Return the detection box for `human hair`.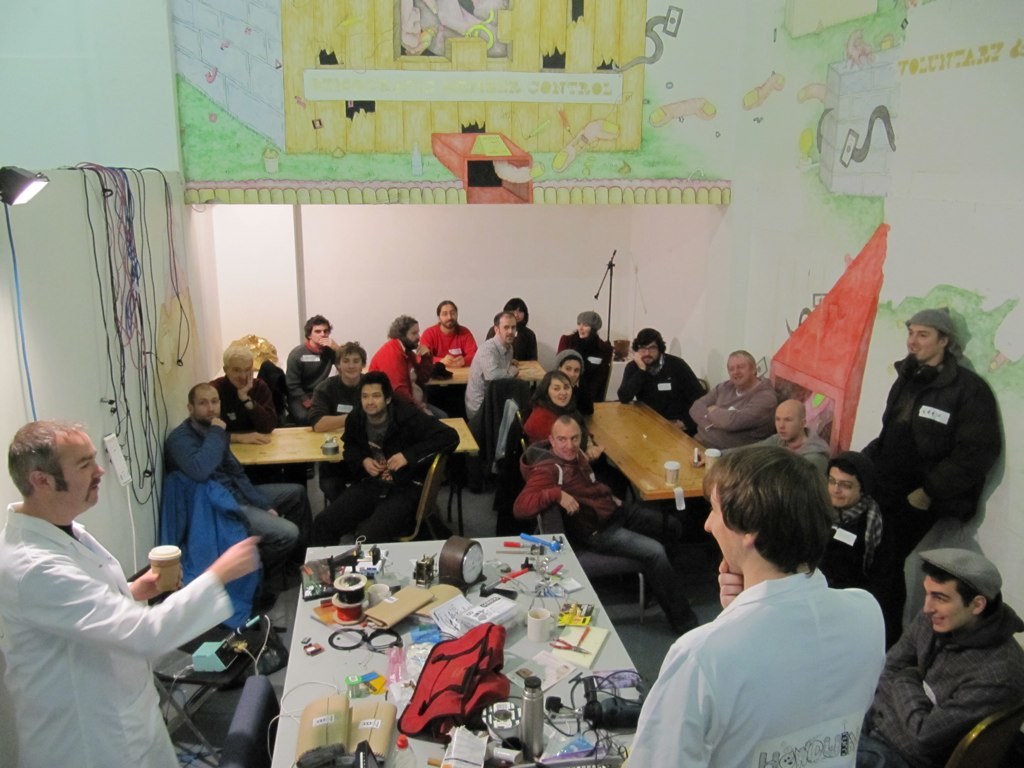
(x1=916, y1=561, x2=999, y2=619).
